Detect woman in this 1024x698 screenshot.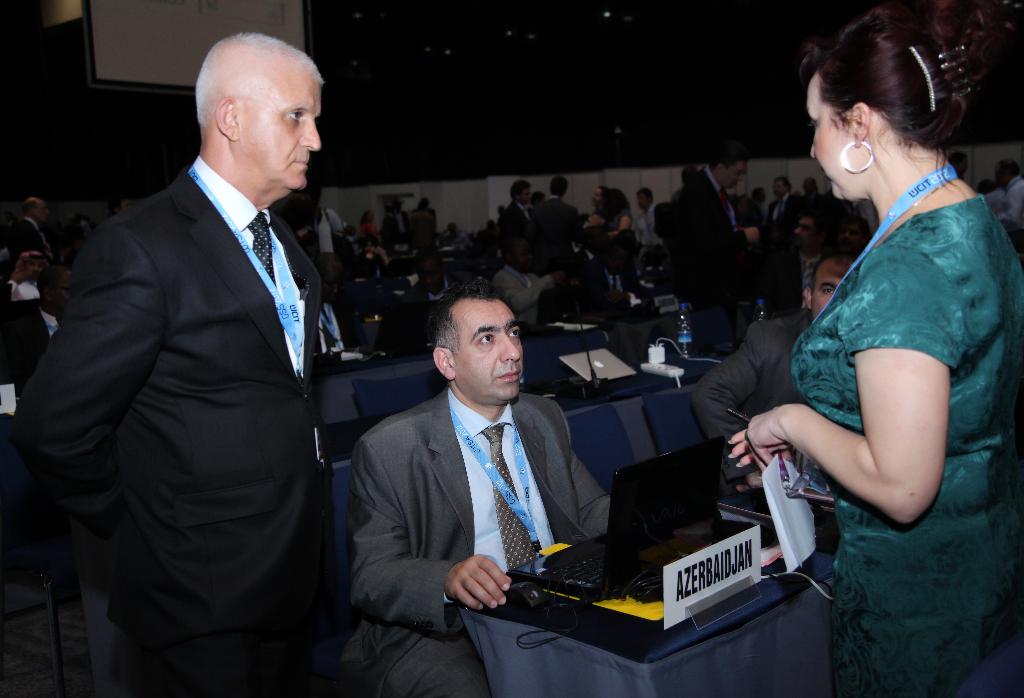
Detection: (742, 16, 1014, 609).
